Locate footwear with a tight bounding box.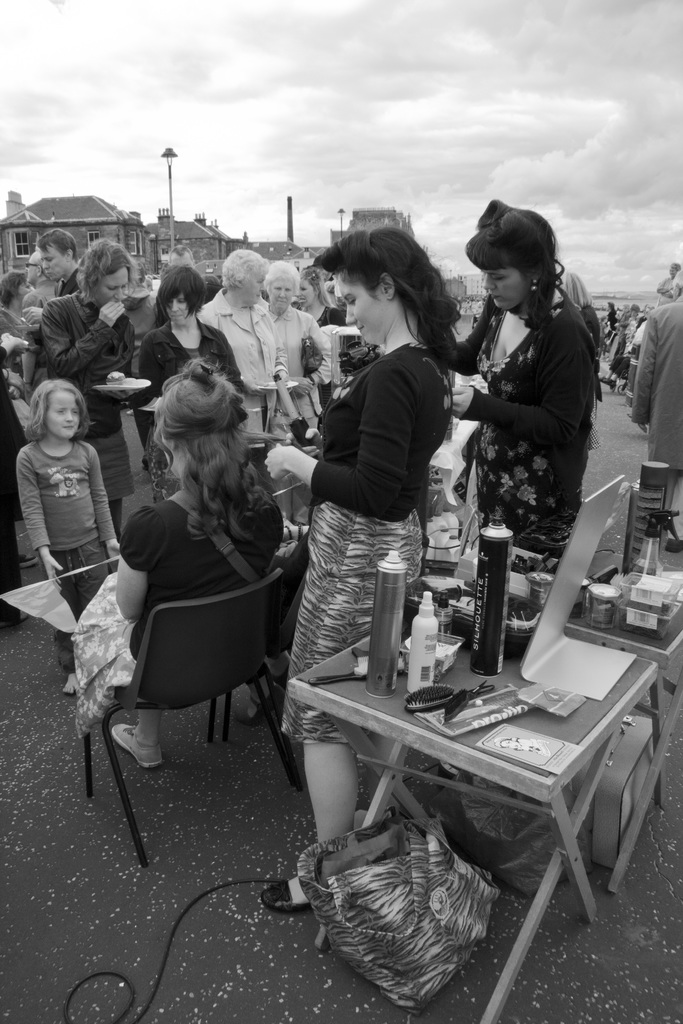
rect(107, 713, 170, 769).
